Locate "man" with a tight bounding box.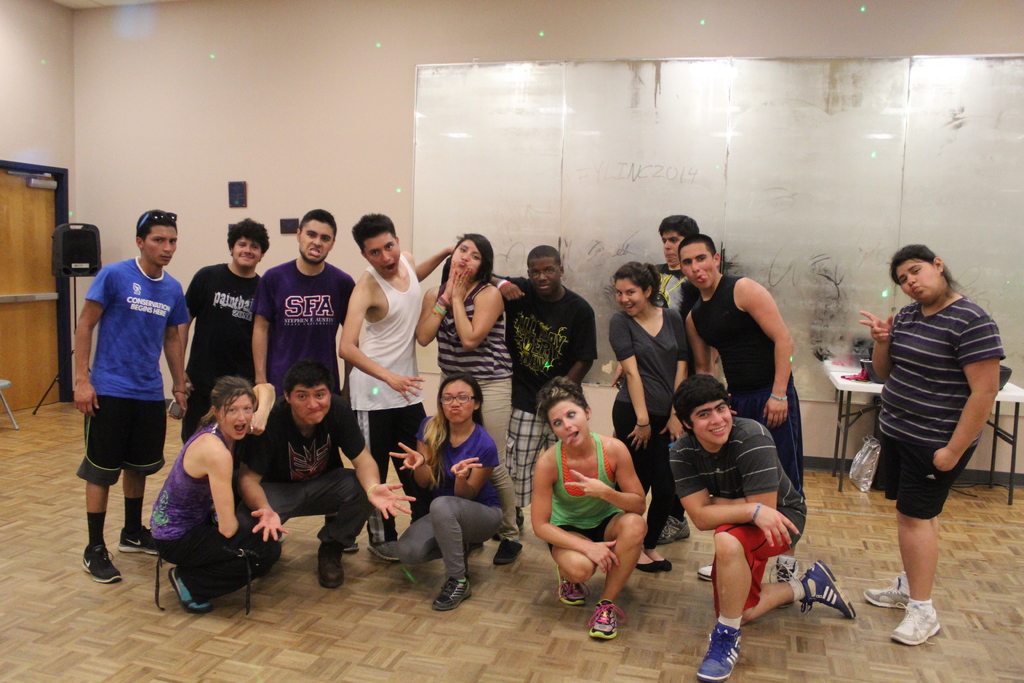
(left=480, top=244, right=596, bottom=524).
